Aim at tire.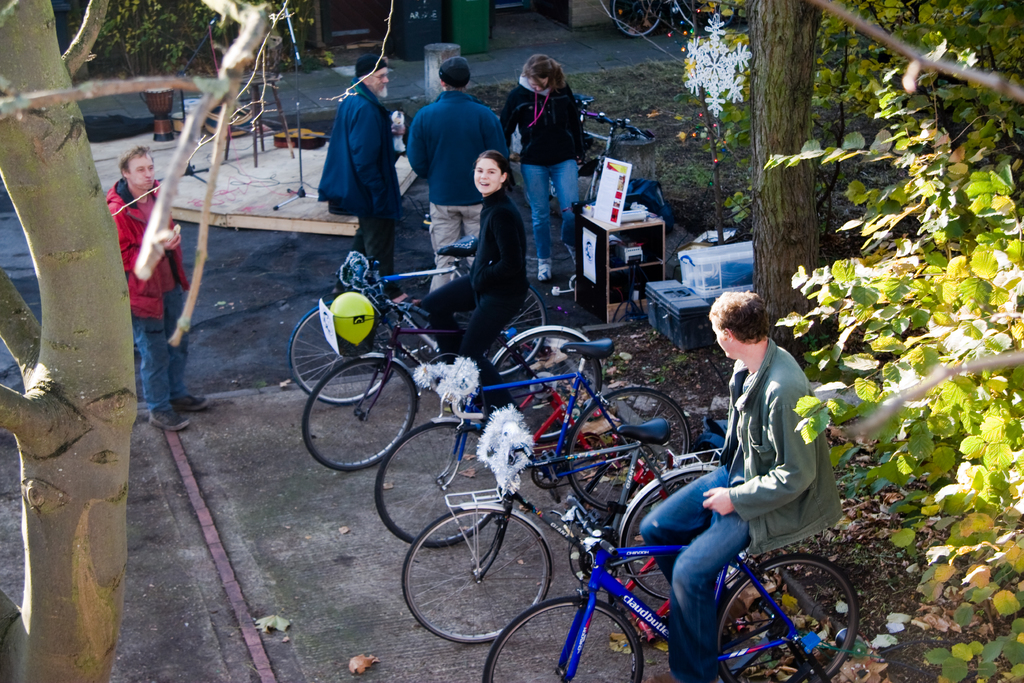
Aimed at bbox(477, 279, 550, 377).
